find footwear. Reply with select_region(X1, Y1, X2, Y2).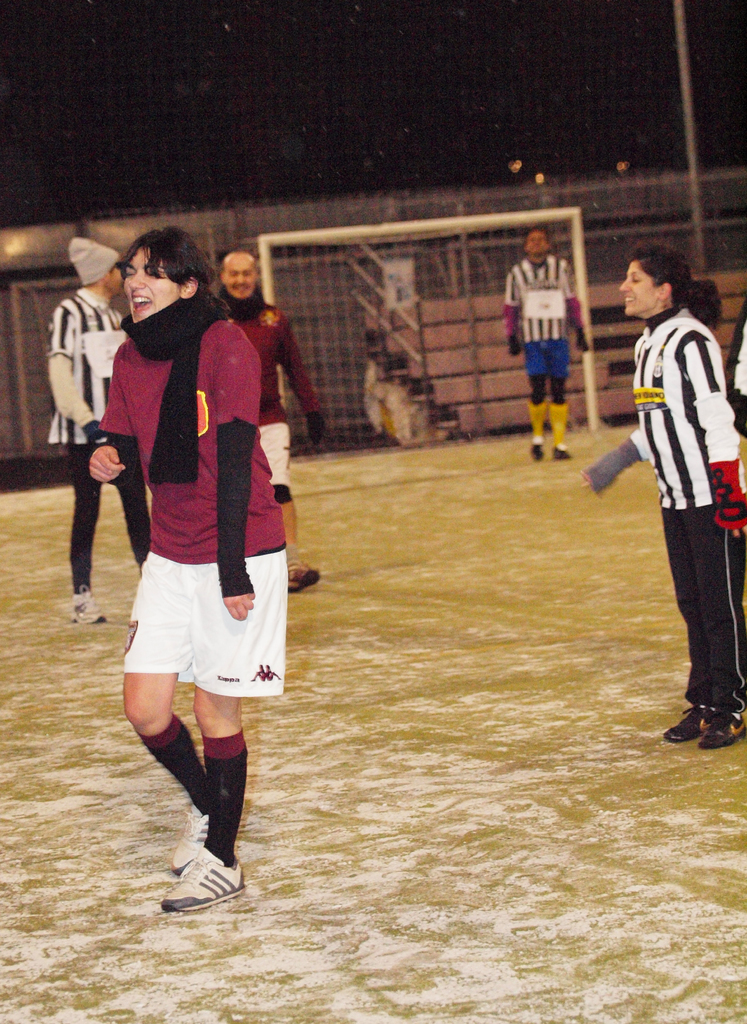
select_region(700, 707, 746, 744).
